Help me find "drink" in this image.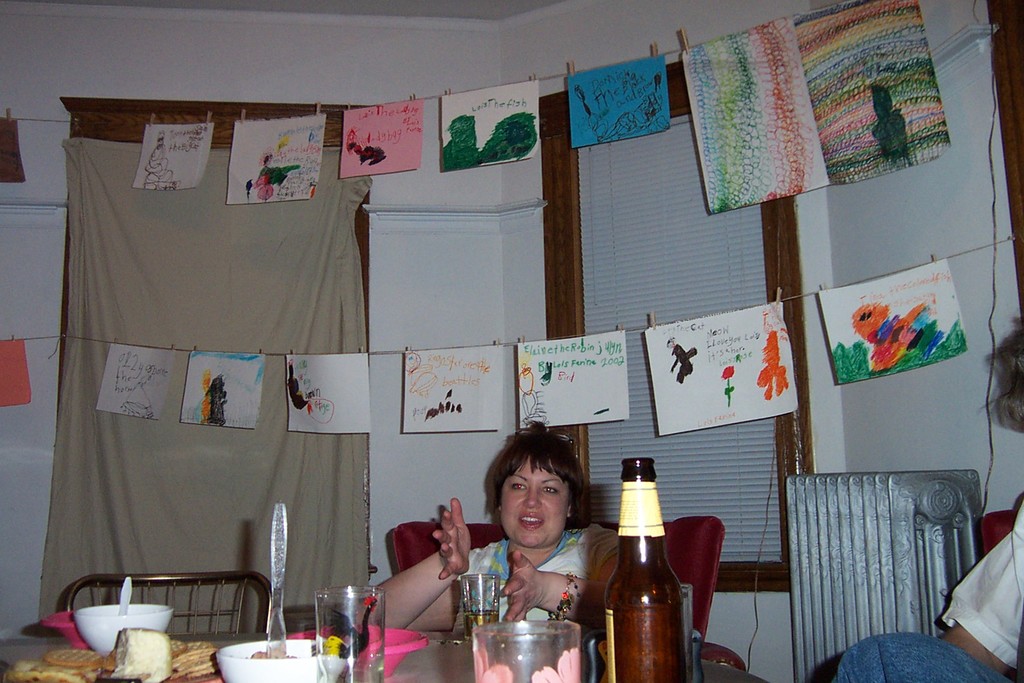
Found it: (left=314, top=654, right=385, bottom=682).
